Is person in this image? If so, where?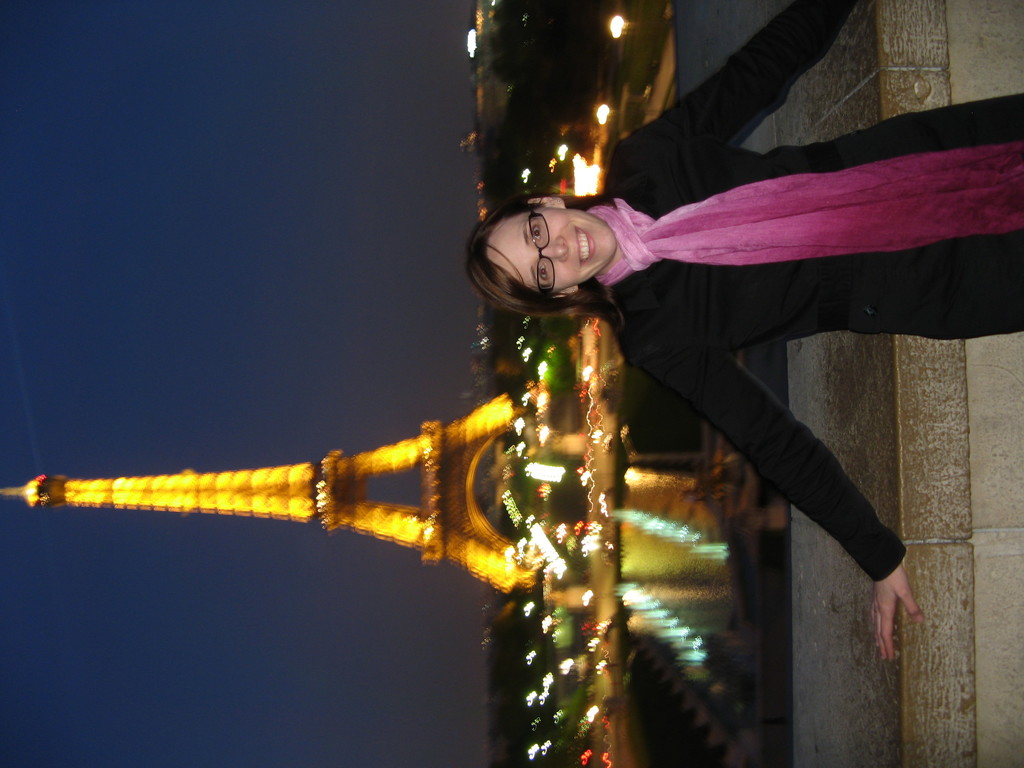
Yes, at [461,1,1021,666].
